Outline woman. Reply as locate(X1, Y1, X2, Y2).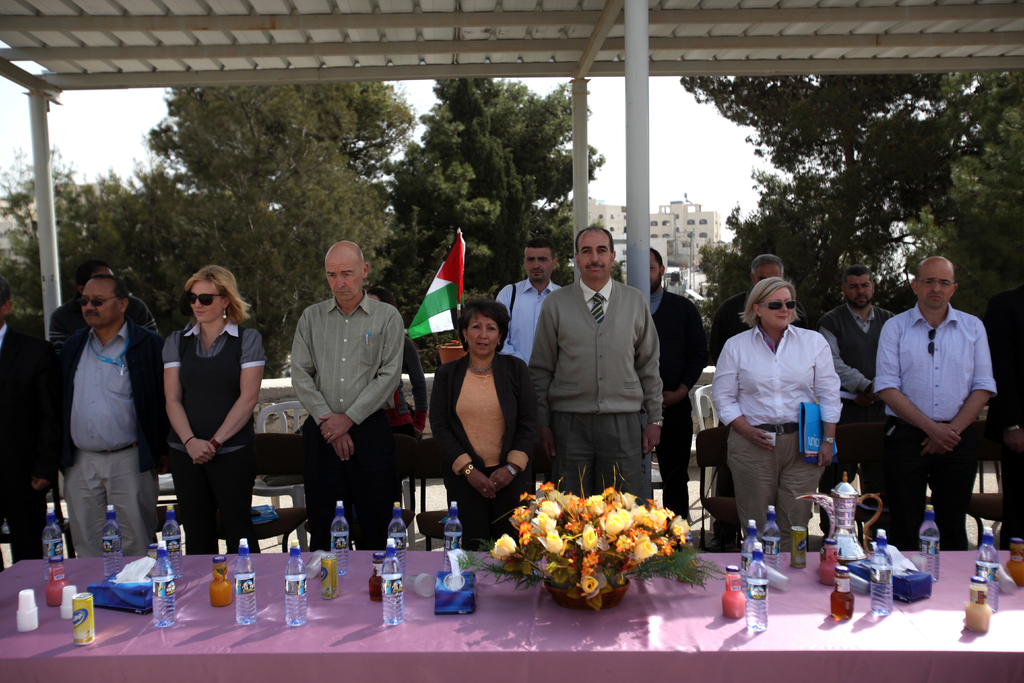
locate(707, 273, 845, 543).
